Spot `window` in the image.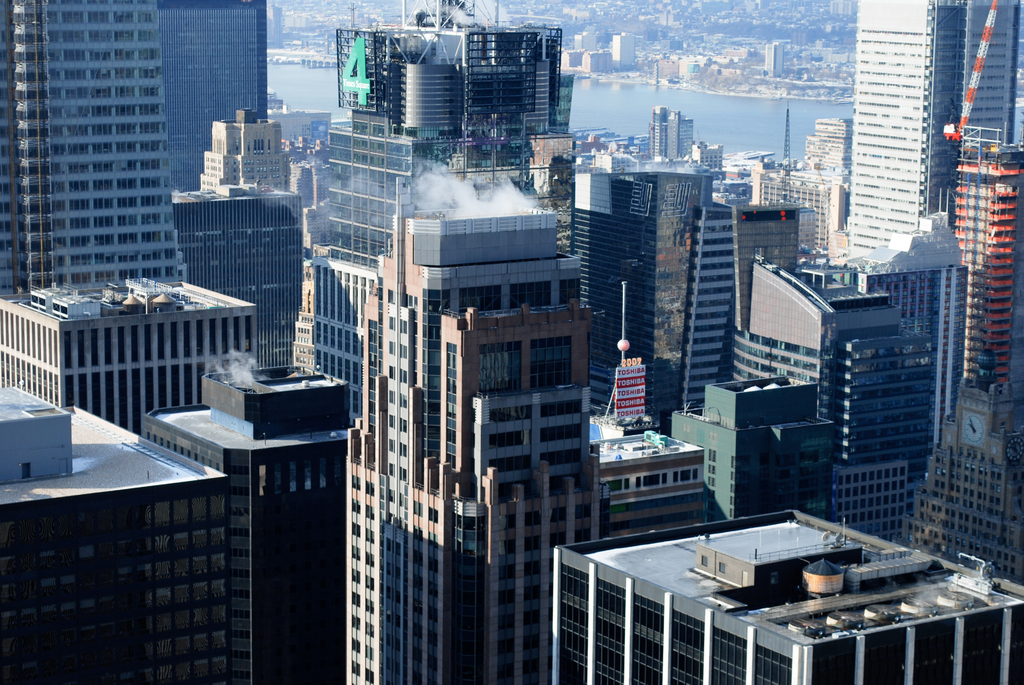
`window` found at bbox(429, 605, 439, 622).
